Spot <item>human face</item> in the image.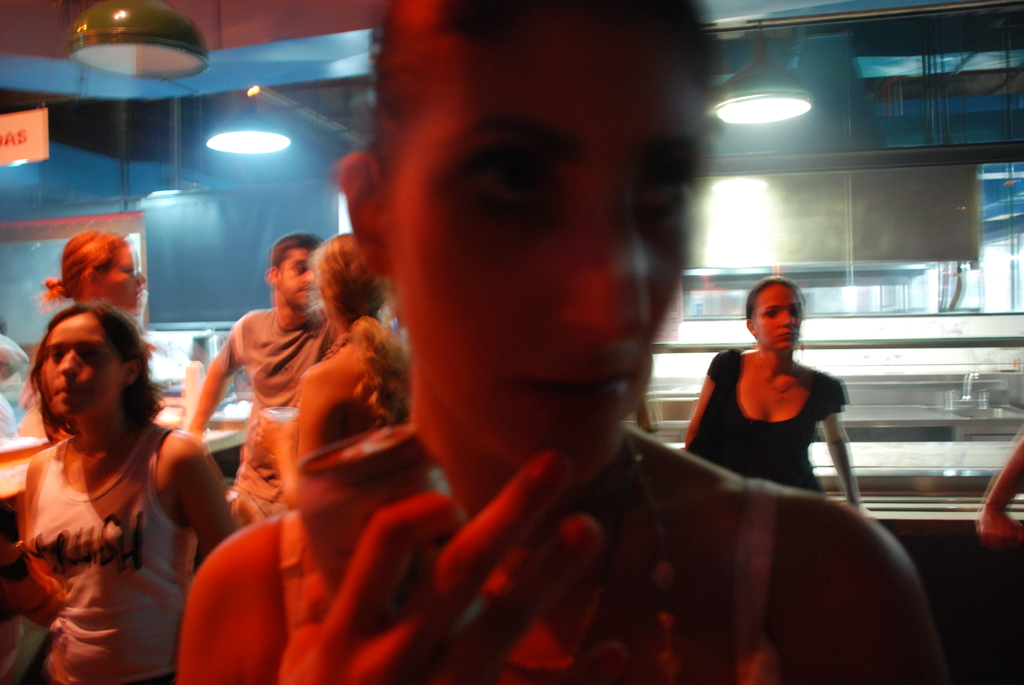
<item>human face</item> found at bbox=(754, 282, 803, 352).
